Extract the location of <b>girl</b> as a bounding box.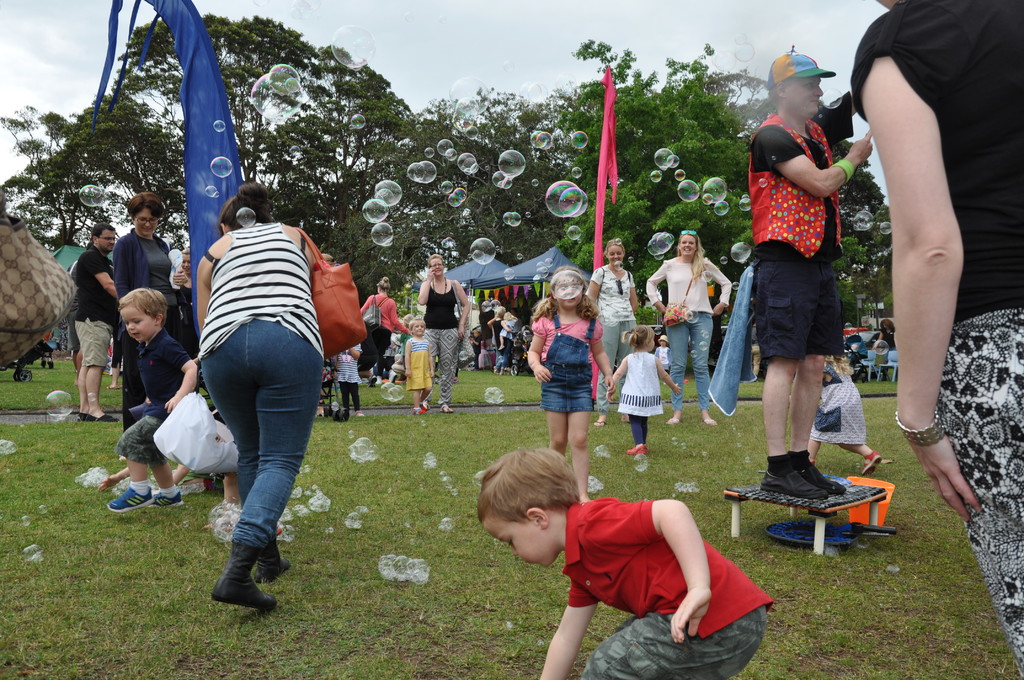
<bbox>170, 248, 194, 355</bbox>.
